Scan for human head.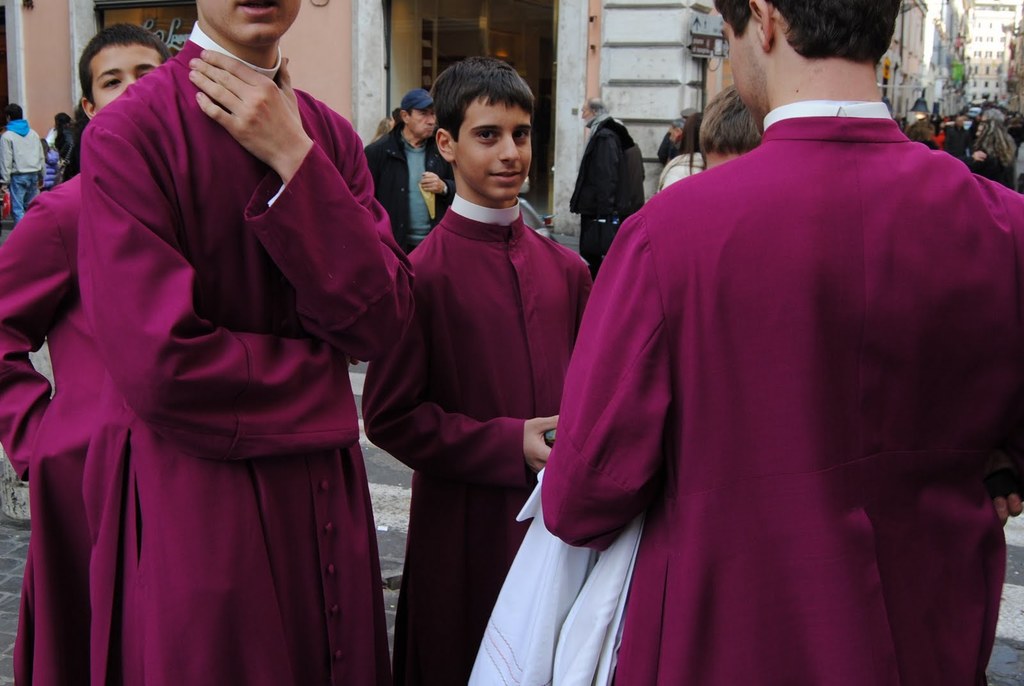
Scan result: Rect(0, 101, 26, 124).
